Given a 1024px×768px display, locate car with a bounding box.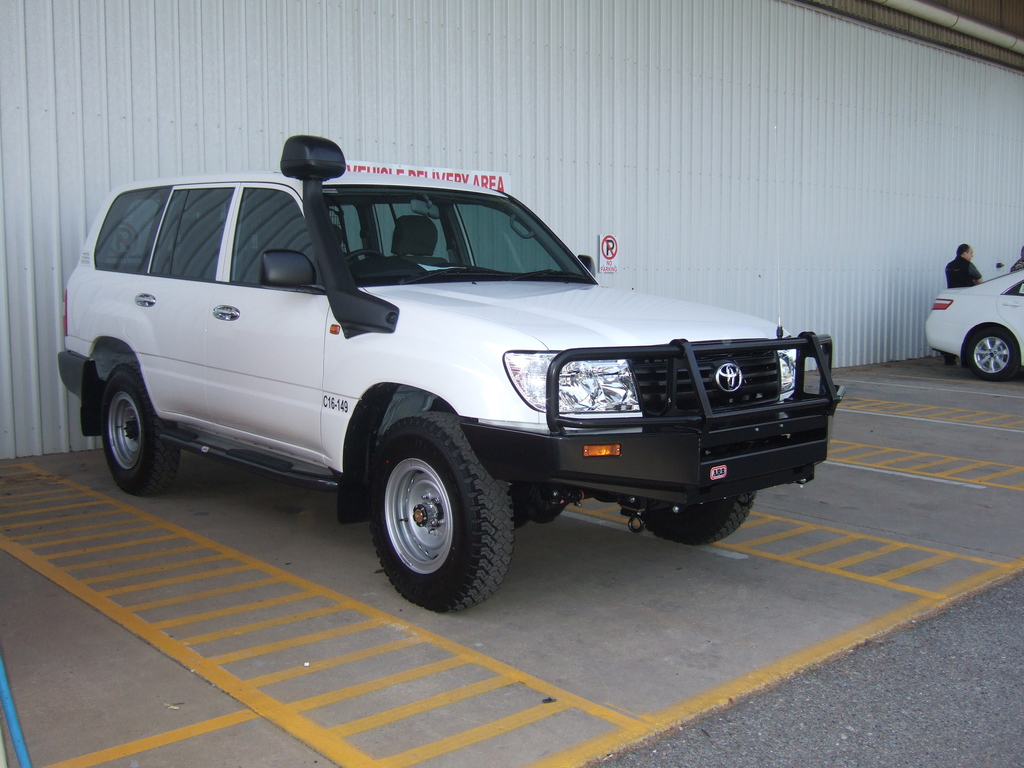
Located: 923,267,1023,374.
